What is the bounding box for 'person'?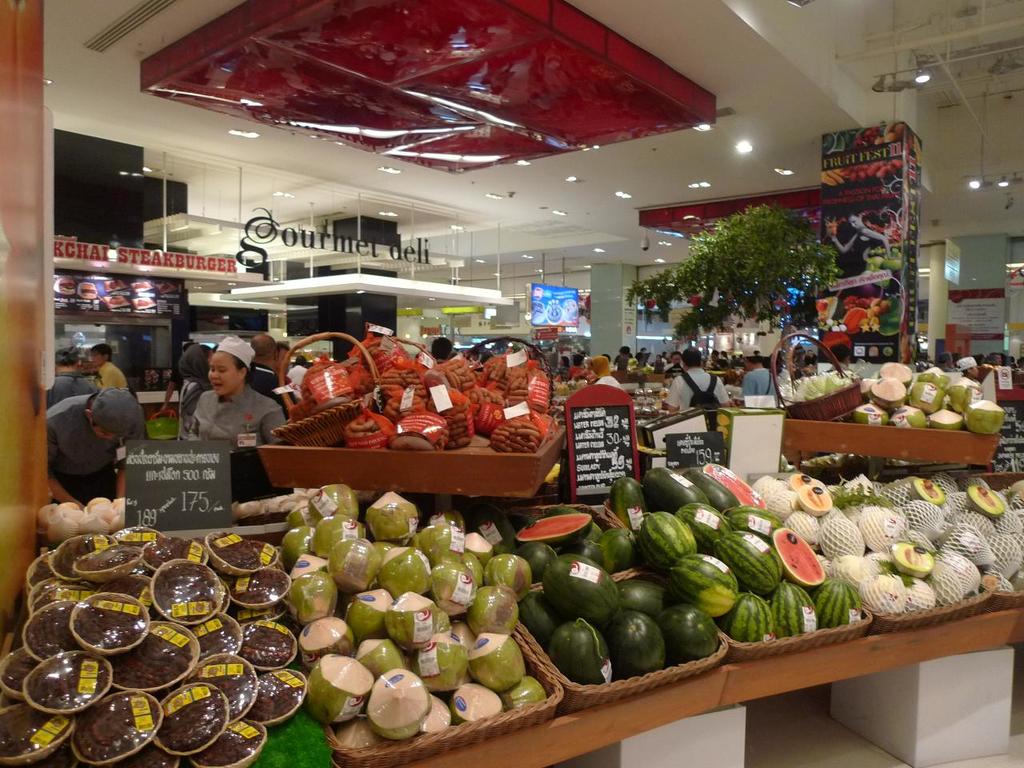
(left=957, top=354, right=979, bottom=377).
